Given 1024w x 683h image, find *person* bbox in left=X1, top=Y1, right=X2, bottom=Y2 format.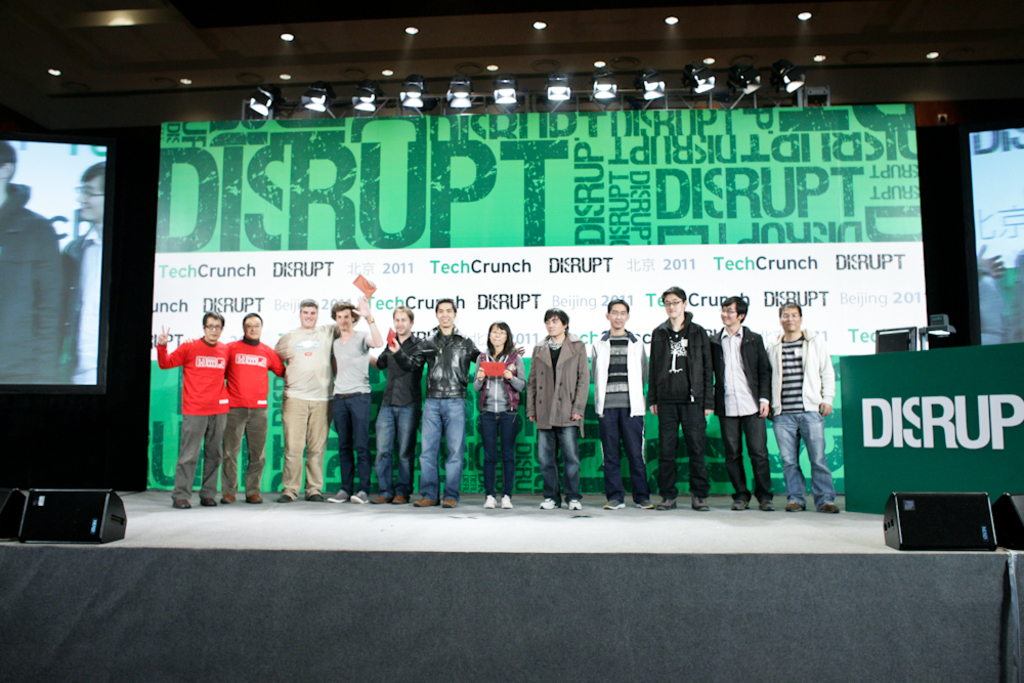
left=461, top=316, right=536, bottom=512.
